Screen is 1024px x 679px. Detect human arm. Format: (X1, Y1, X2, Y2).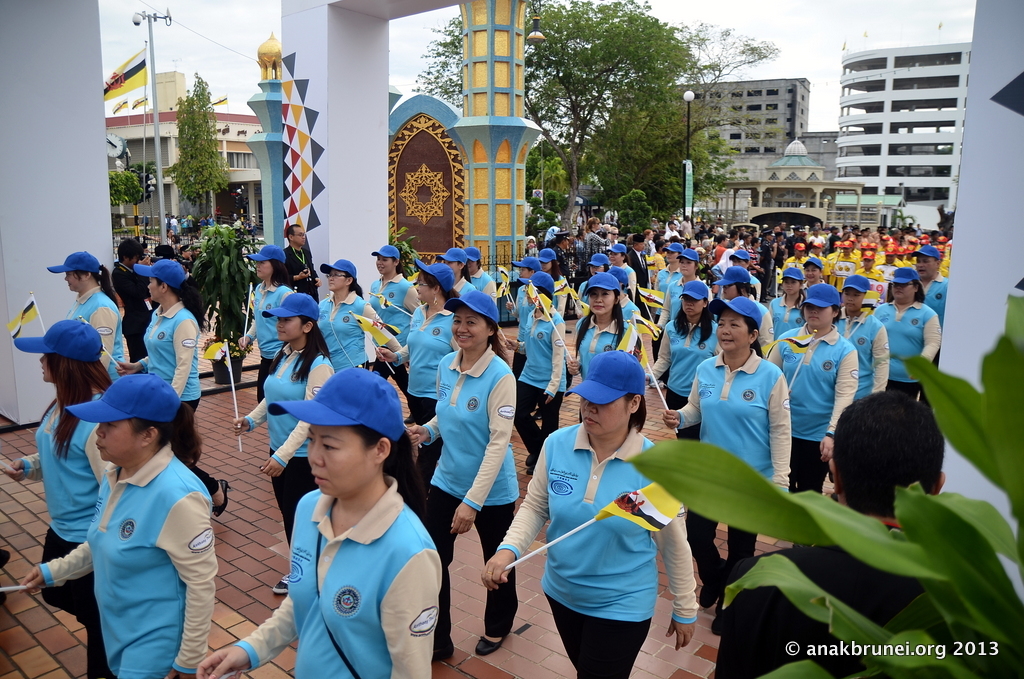
(658, 369, 704, 433).
